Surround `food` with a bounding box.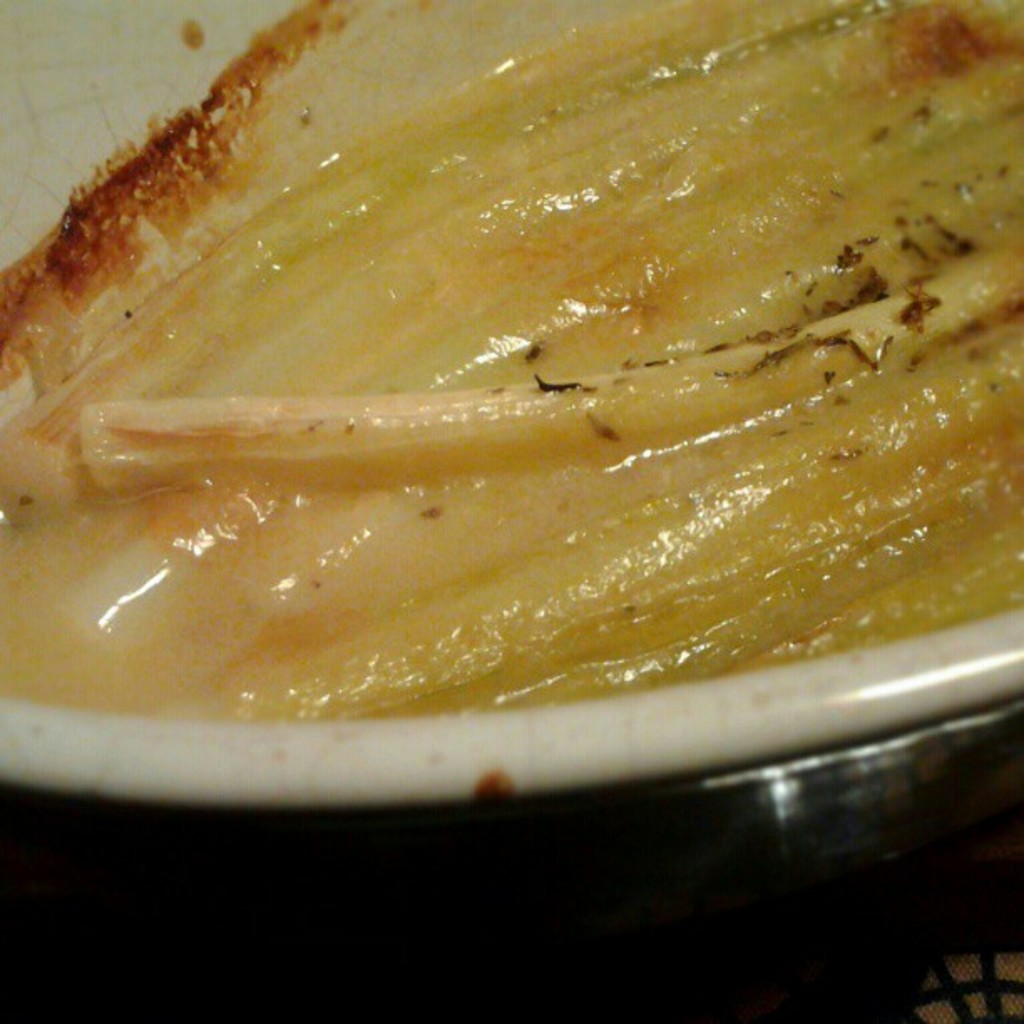
locate(2, 5, 1012, 773).
